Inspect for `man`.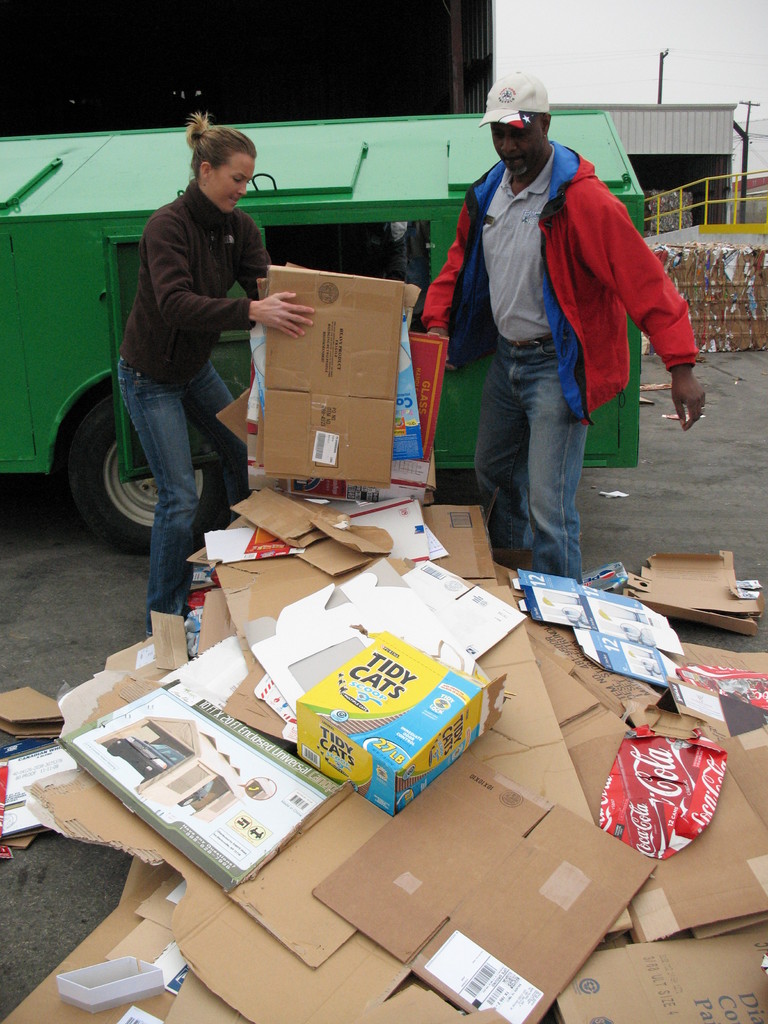
Inspection: Rect(429, 85, 682, 563).
